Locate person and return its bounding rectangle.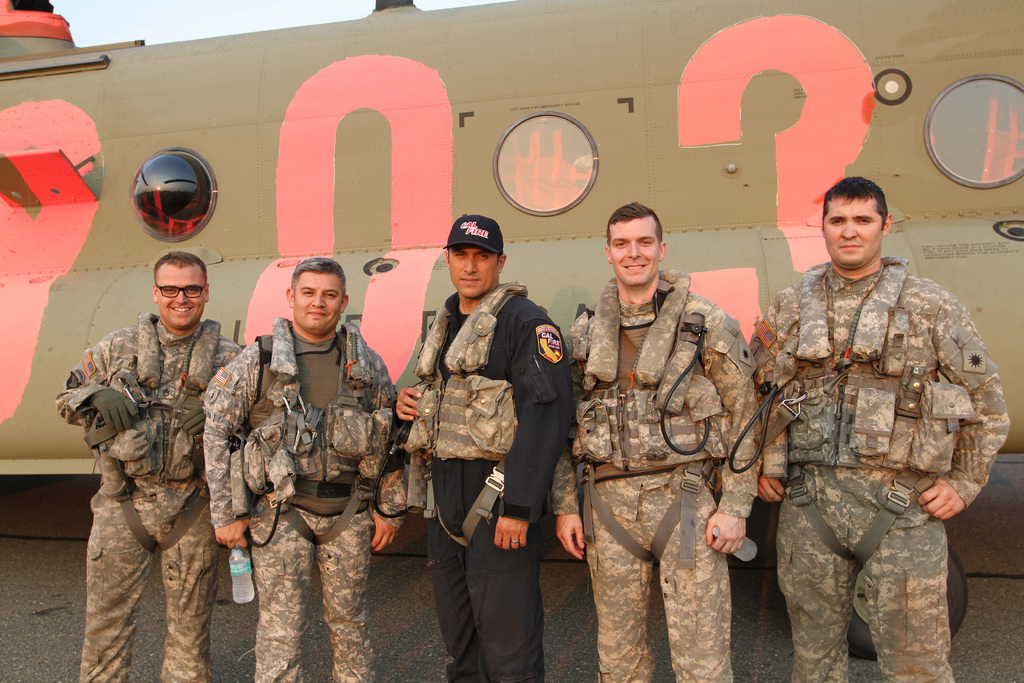
select_region(554, 199, 765, 682).
